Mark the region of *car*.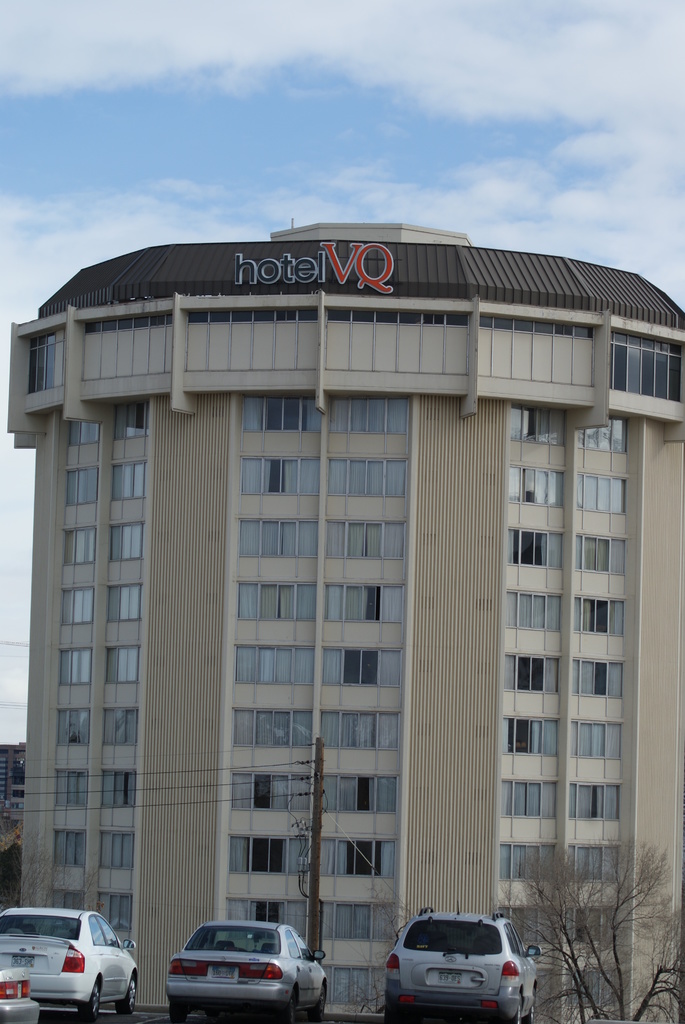
Region: (153, 920, 334, 1012).
